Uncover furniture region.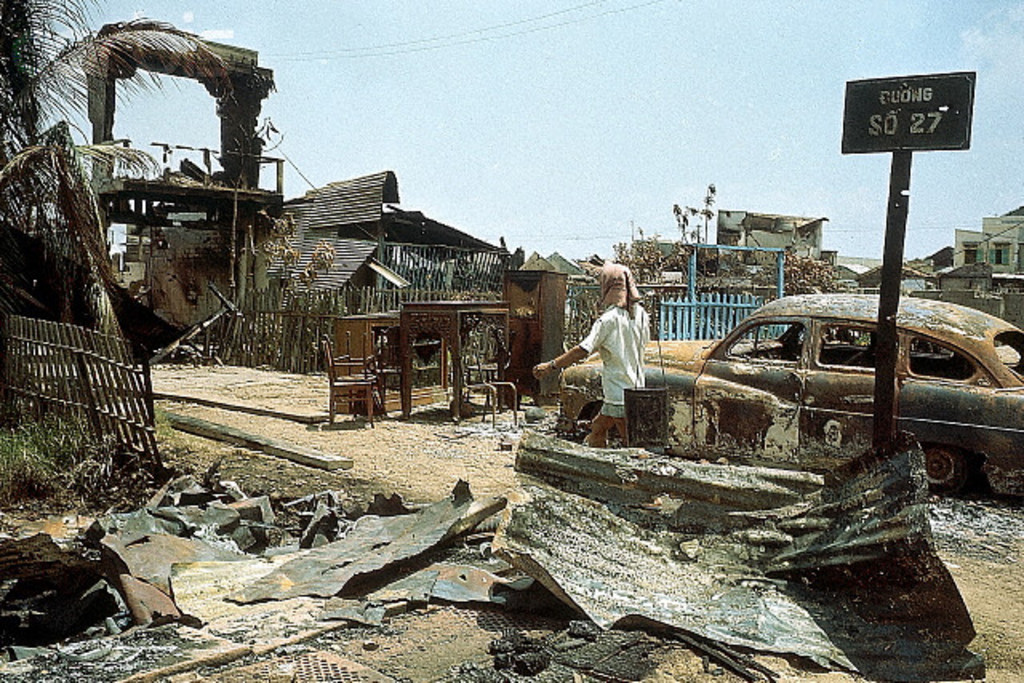
Uncovered: locate(317, 336, 382, 425).
